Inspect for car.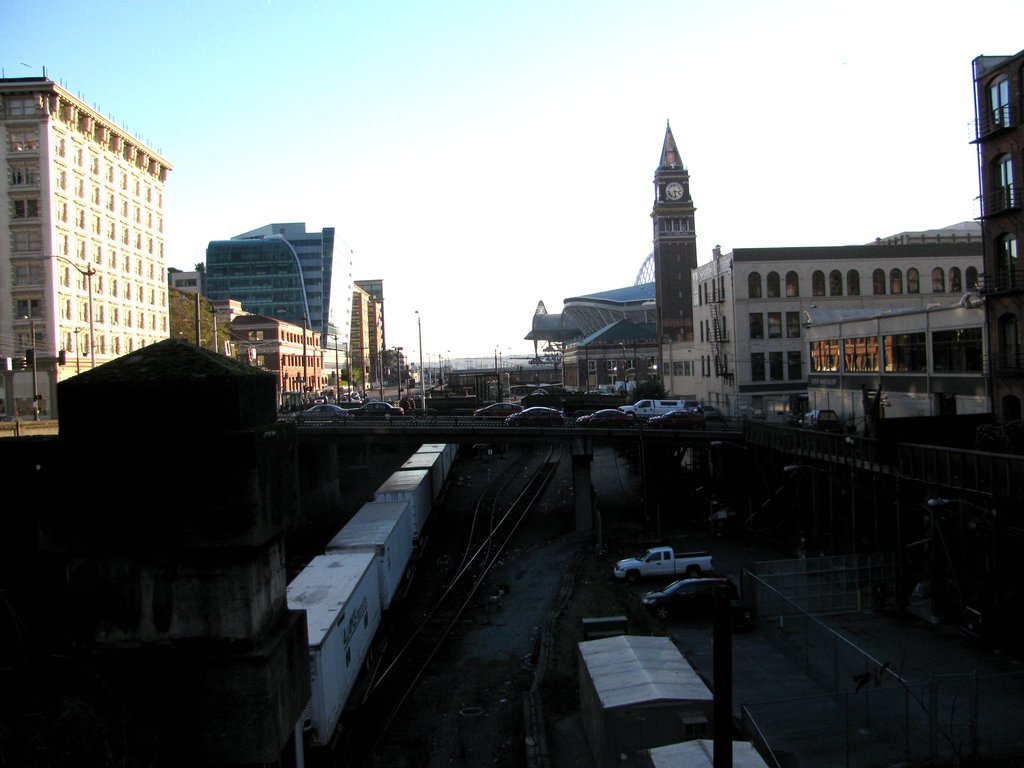
Inspection: x1=292 y1=392 x2=355 y2=415.
